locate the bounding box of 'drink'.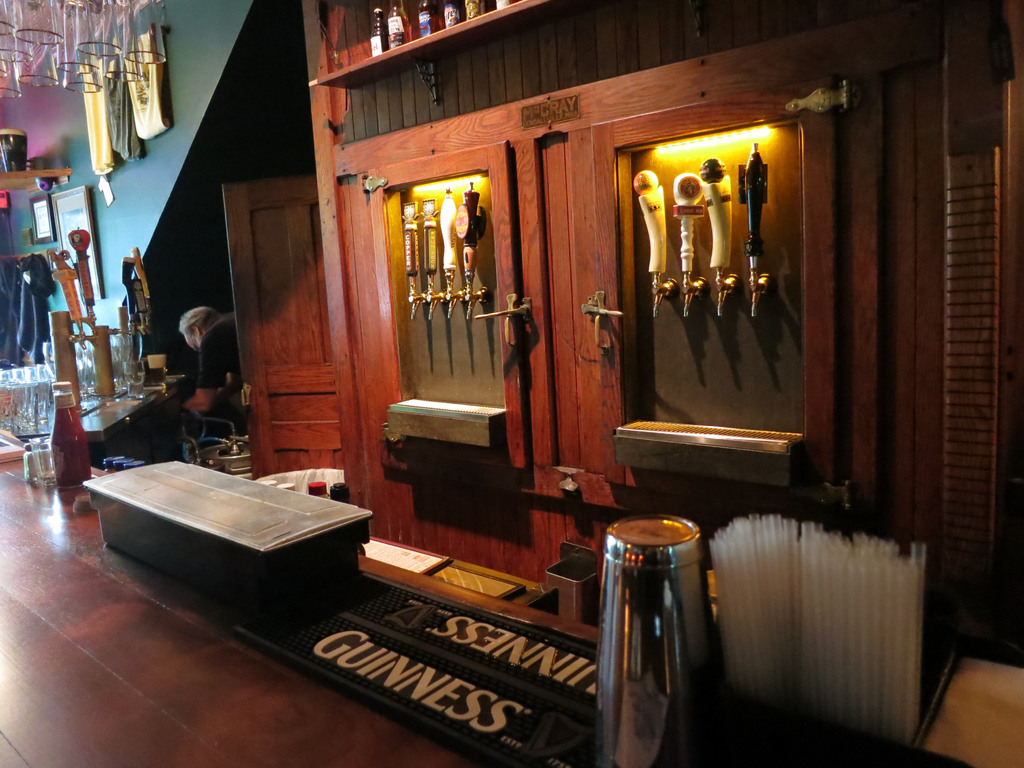
Bounding box: [x1=416, y1=0, x2=437, y2=33].
